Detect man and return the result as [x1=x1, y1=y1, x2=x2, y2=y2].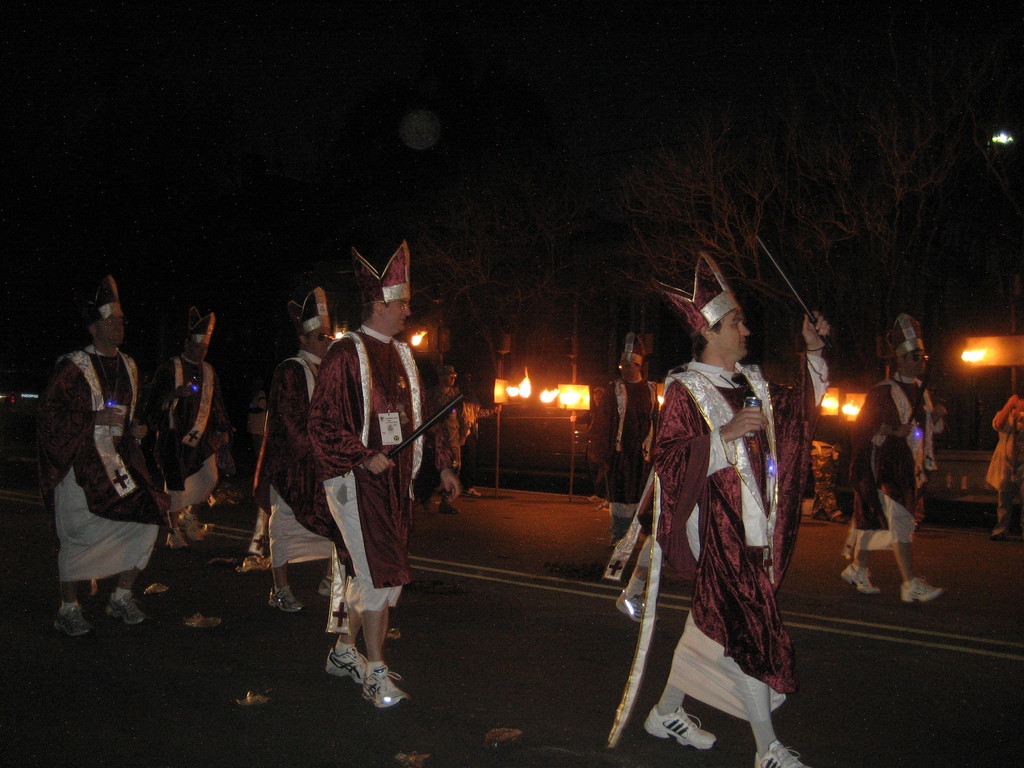
[x1=256, y1=292, x2=332, y2=615].
